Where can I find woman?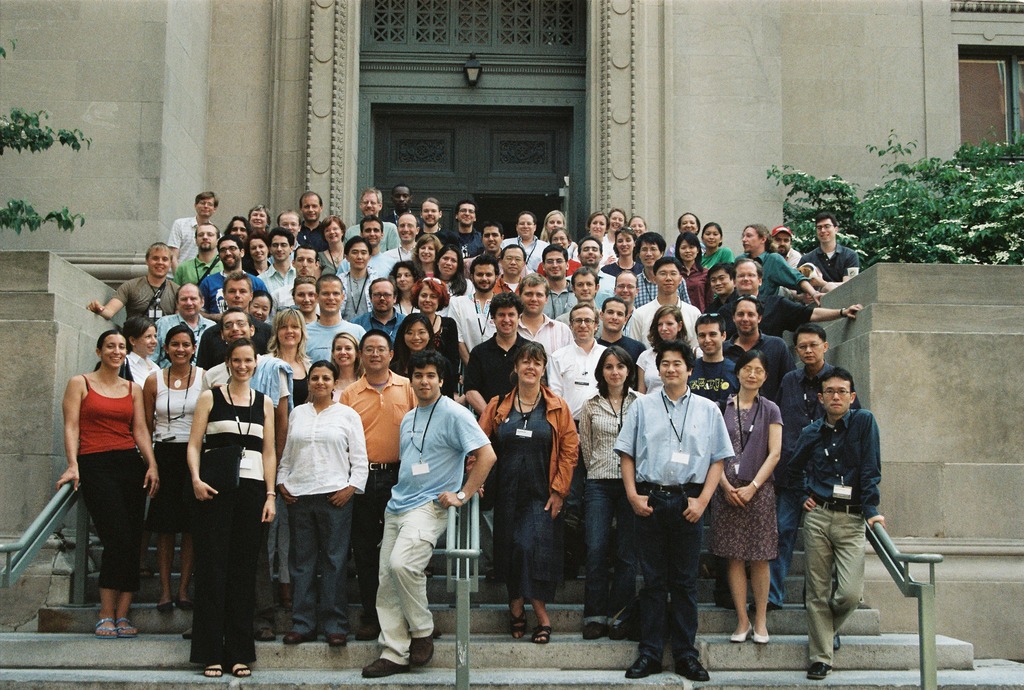
You can find it at pyautogui.locateOnScreen(315, 212, 348, 278).
